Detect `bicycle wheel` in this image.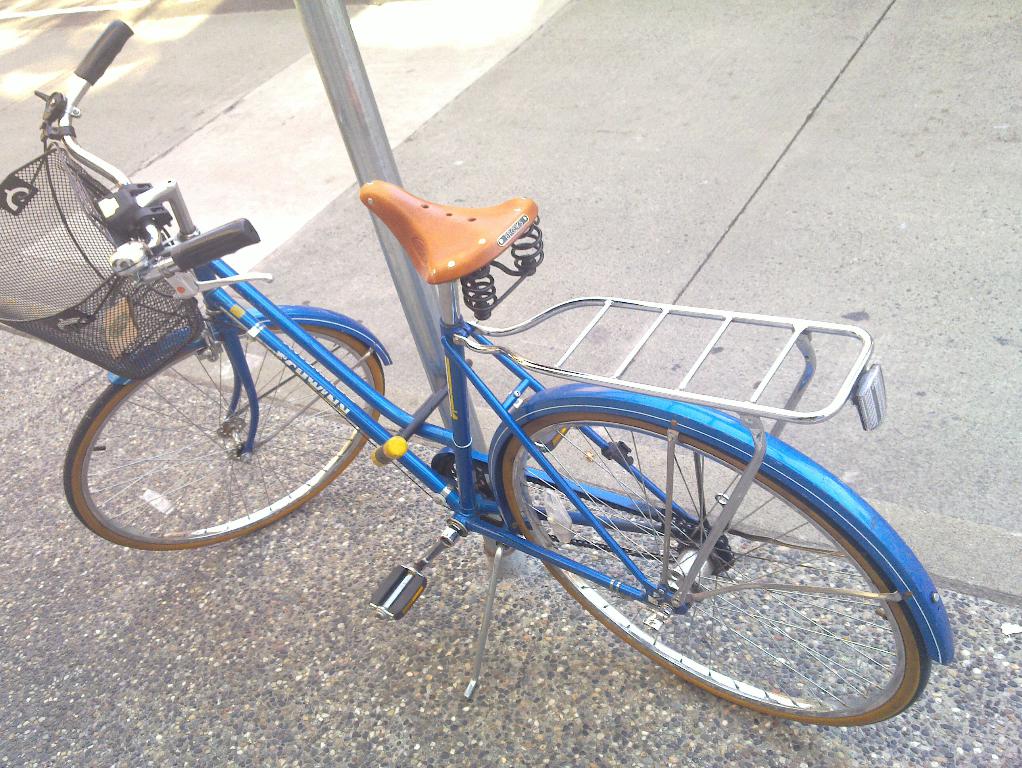
Detection: 470/413/938/753.
